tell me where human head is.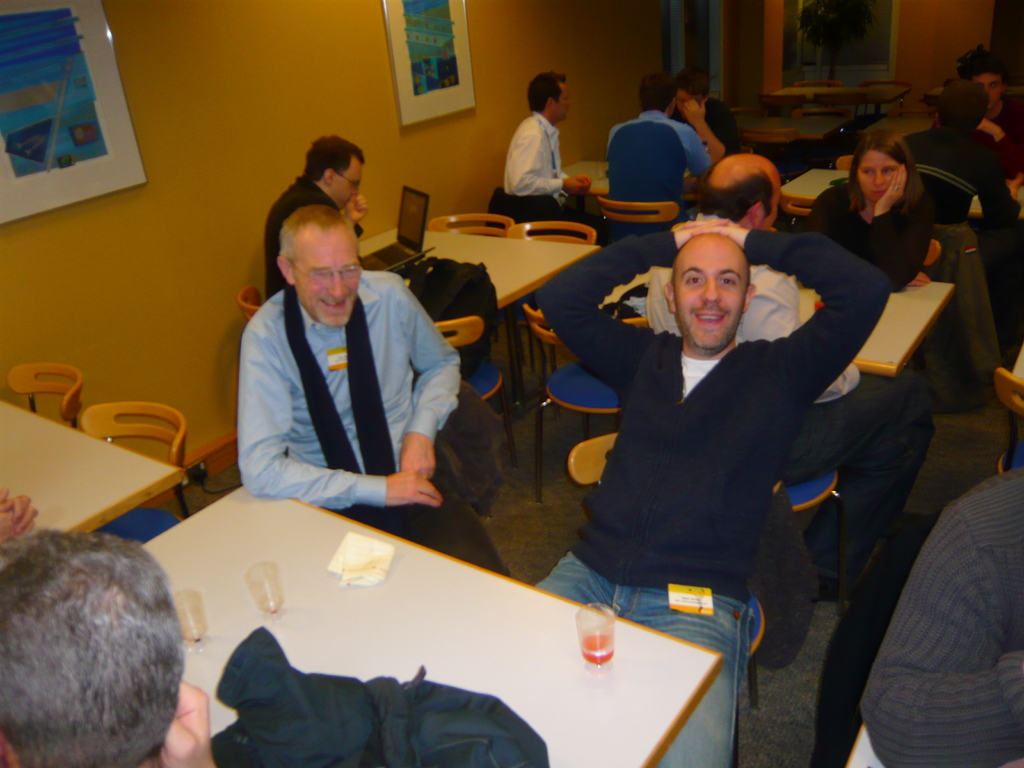
human head is at locate(0, 539, 198, 746).
